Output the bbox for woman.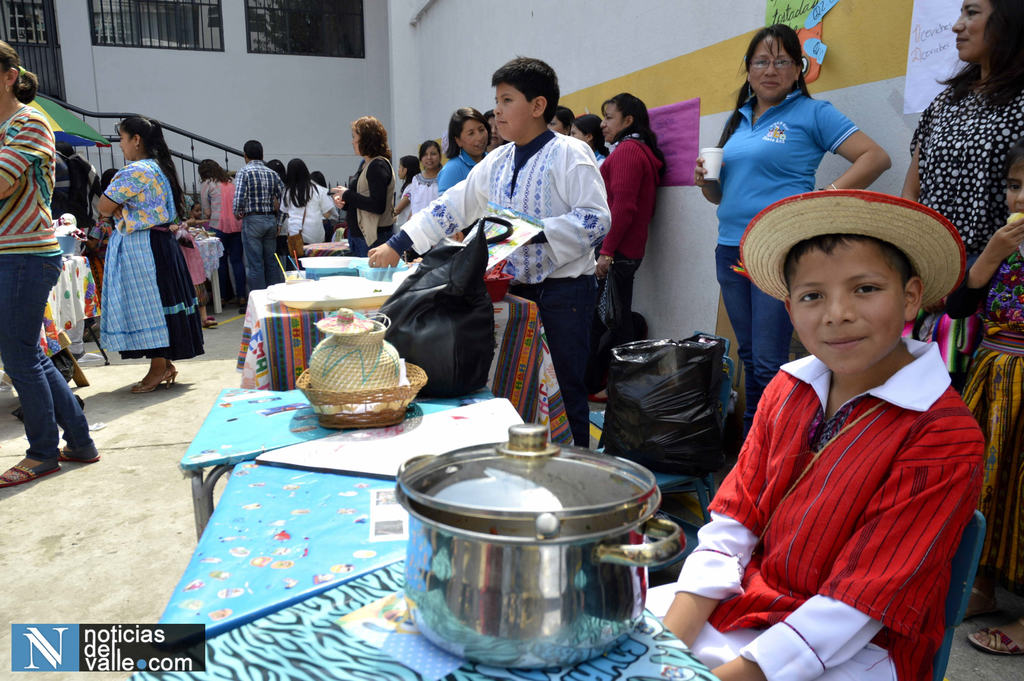
406, 140, 446, 219.
